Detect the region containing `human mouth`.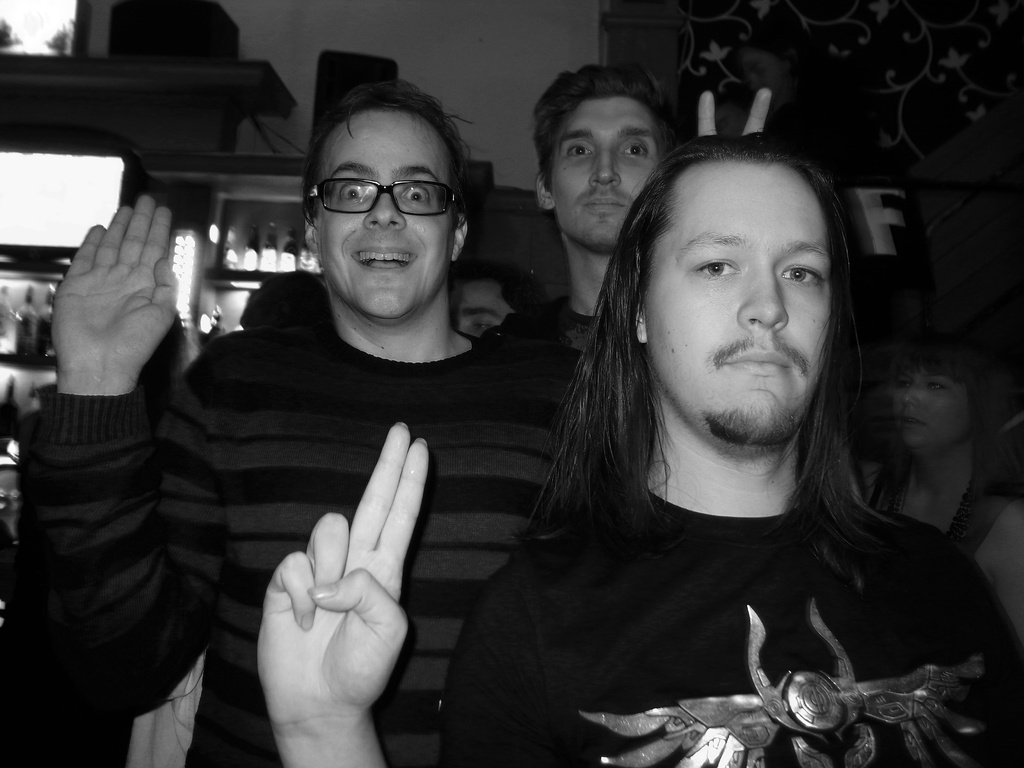
718:335:802:380.
